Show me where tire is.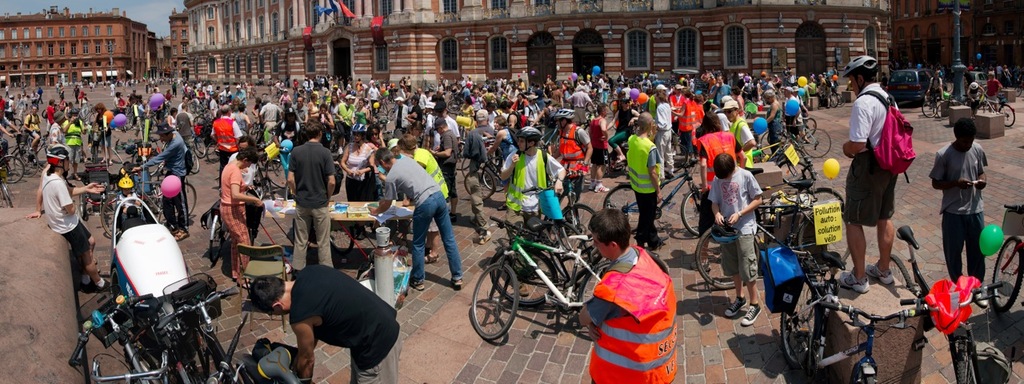
tire is at (left=802, top=128, right=830, bottom=157).
